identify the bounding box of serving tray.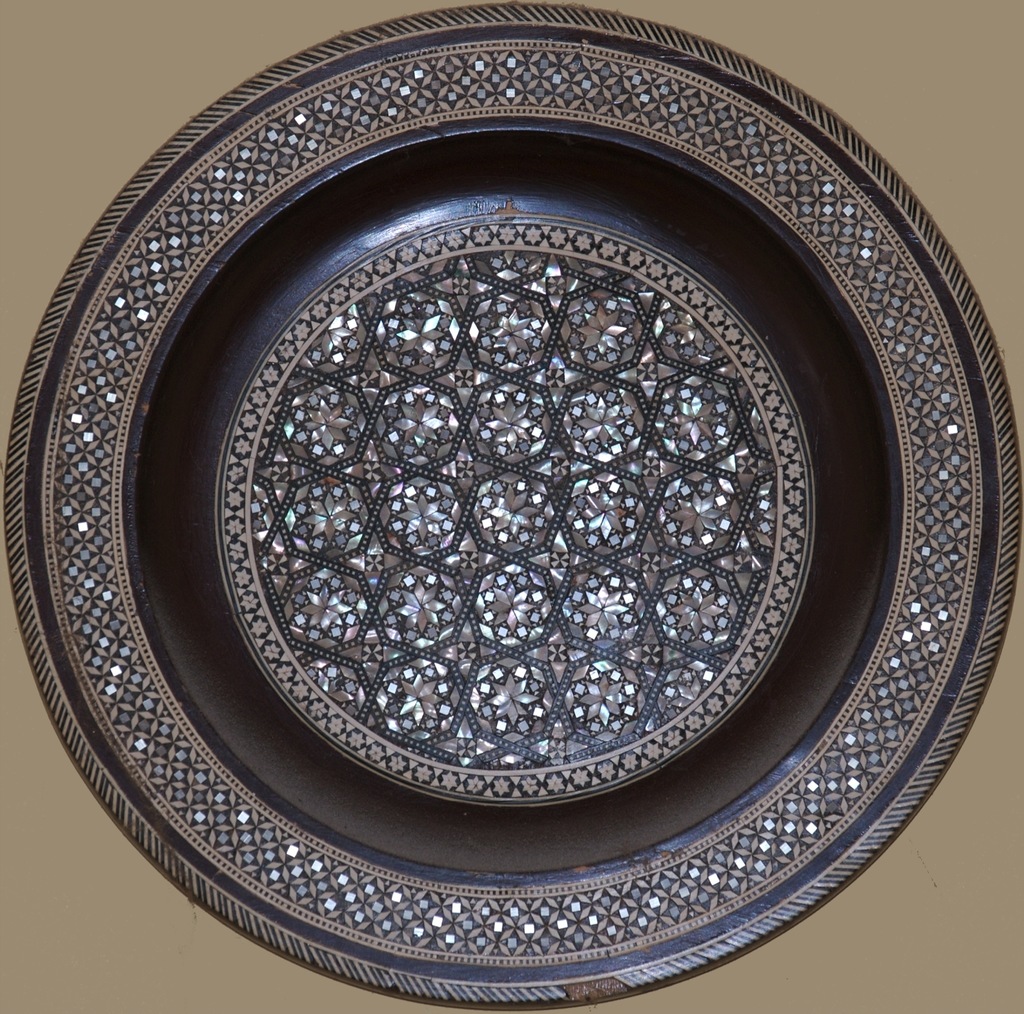
(0,3,1023,1013).
